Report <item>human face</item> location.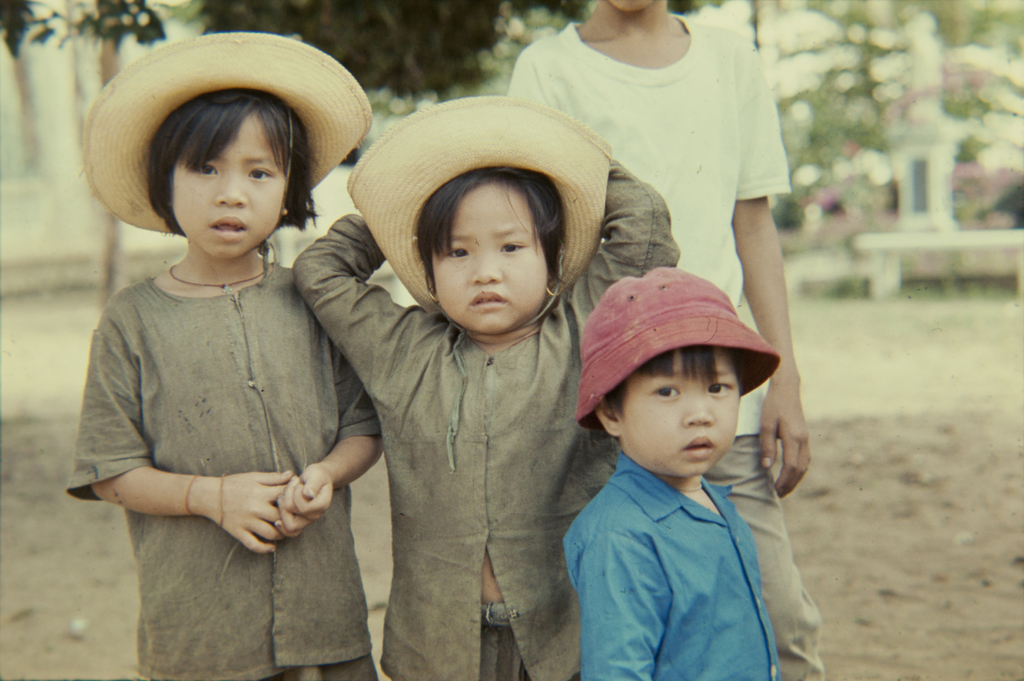
Report: <region>429, 182, 549, 333</region>.
